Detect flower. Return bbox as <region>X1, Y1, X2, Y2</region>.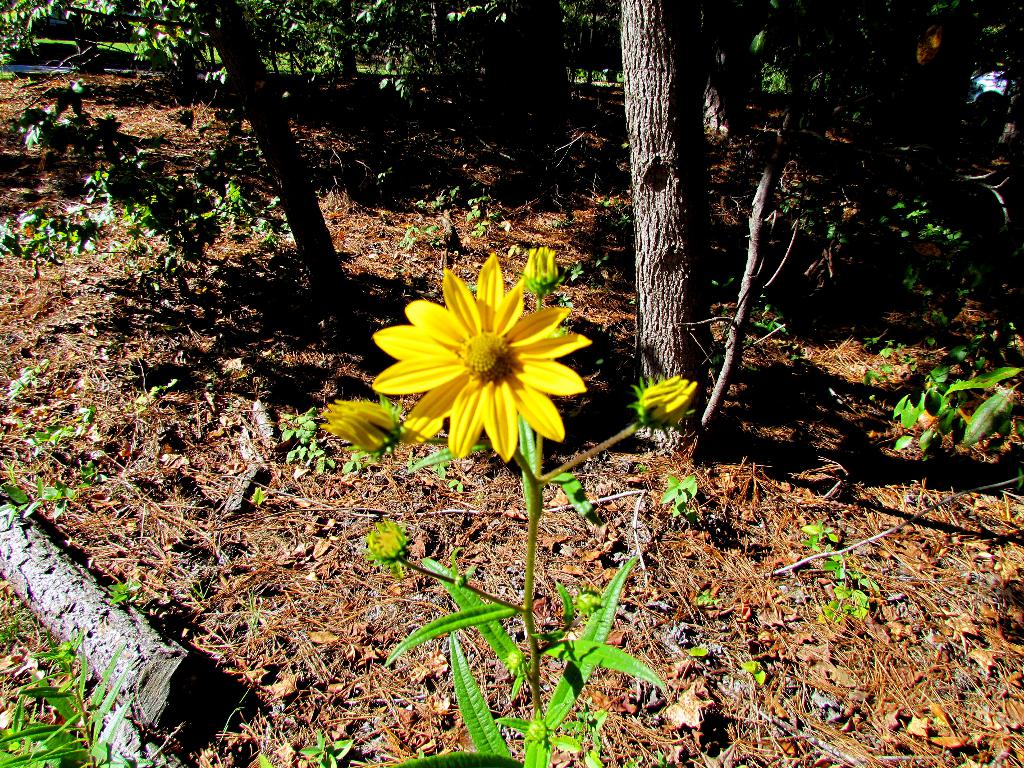
<region>316, 399, 406, 457</region>.
